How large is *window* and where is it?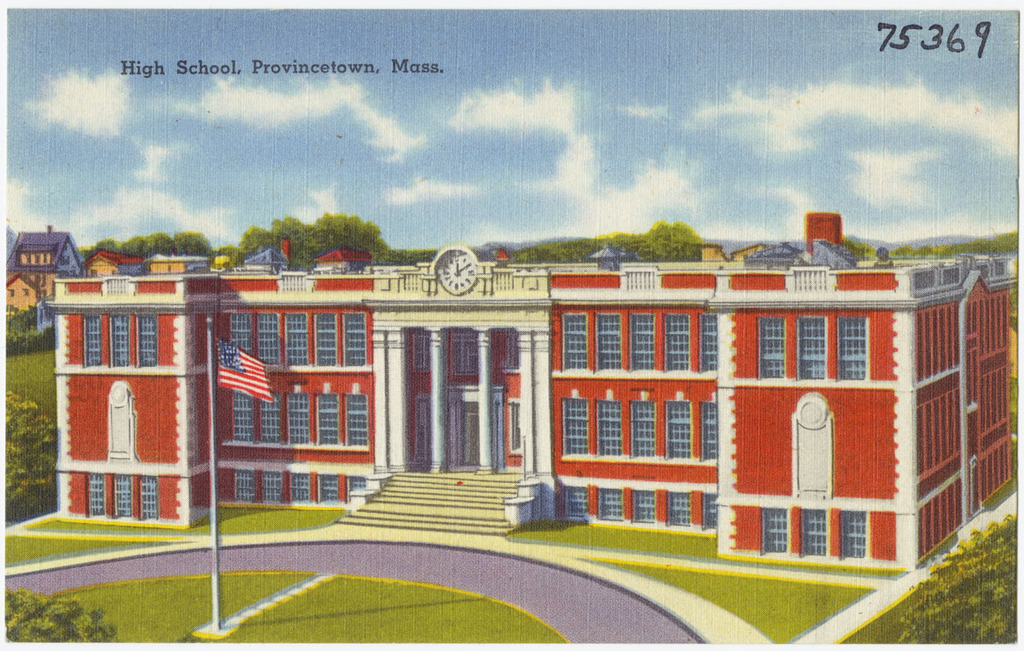
Bounding box: rect(836, 513, 870, 563).
